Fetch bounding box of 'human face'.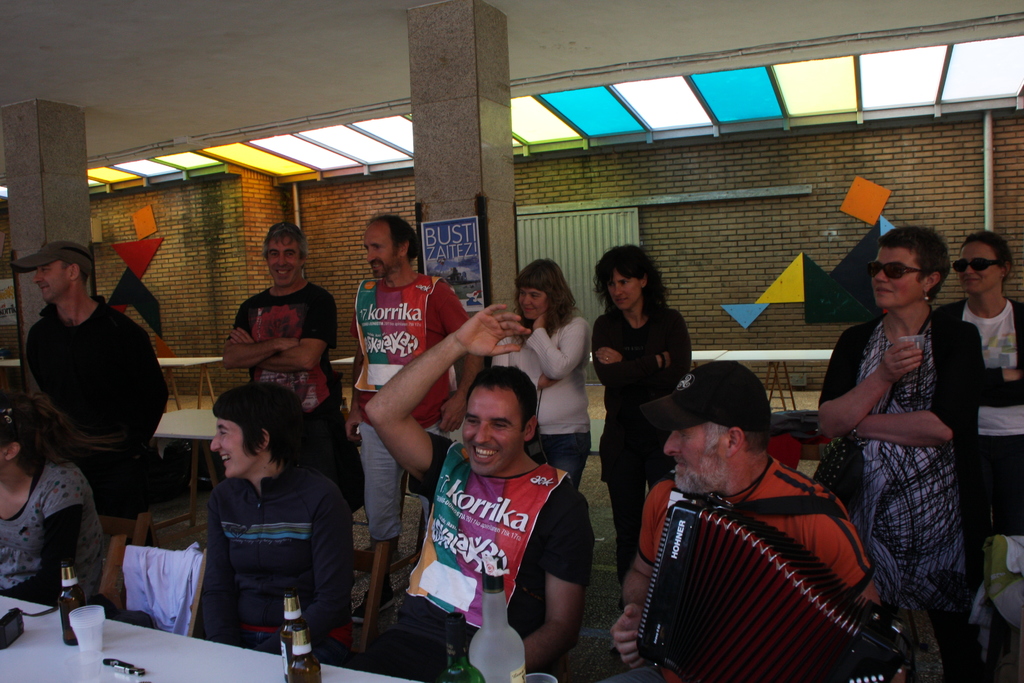
Bbox: <region>601, 267, 641, 313</region>.
